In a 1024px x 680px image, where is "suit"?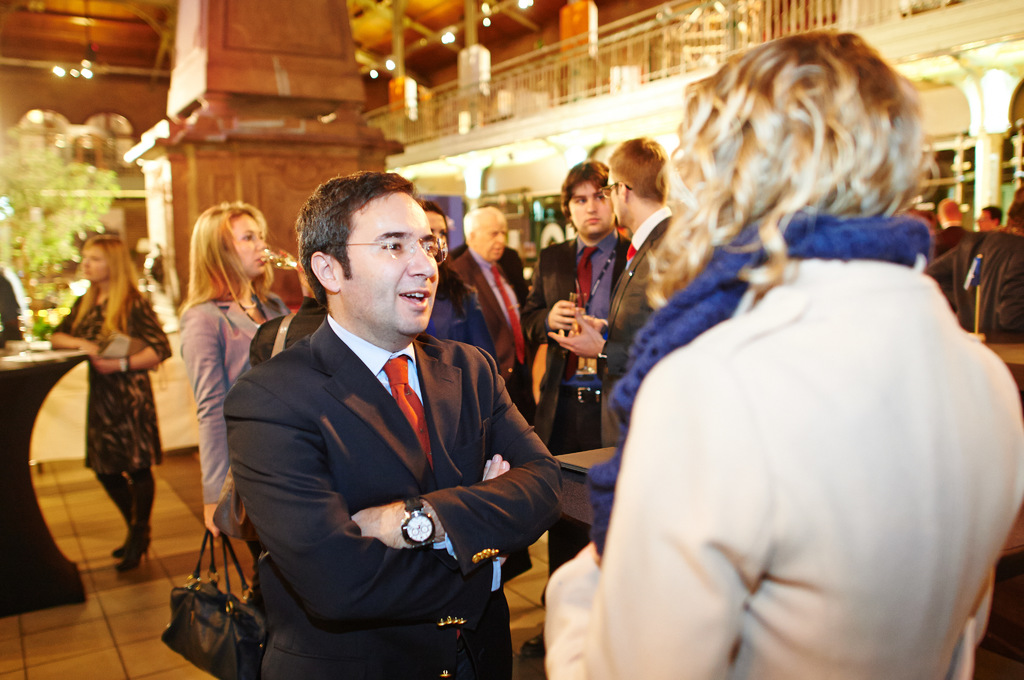
rect(445, 247, 523, 414).
